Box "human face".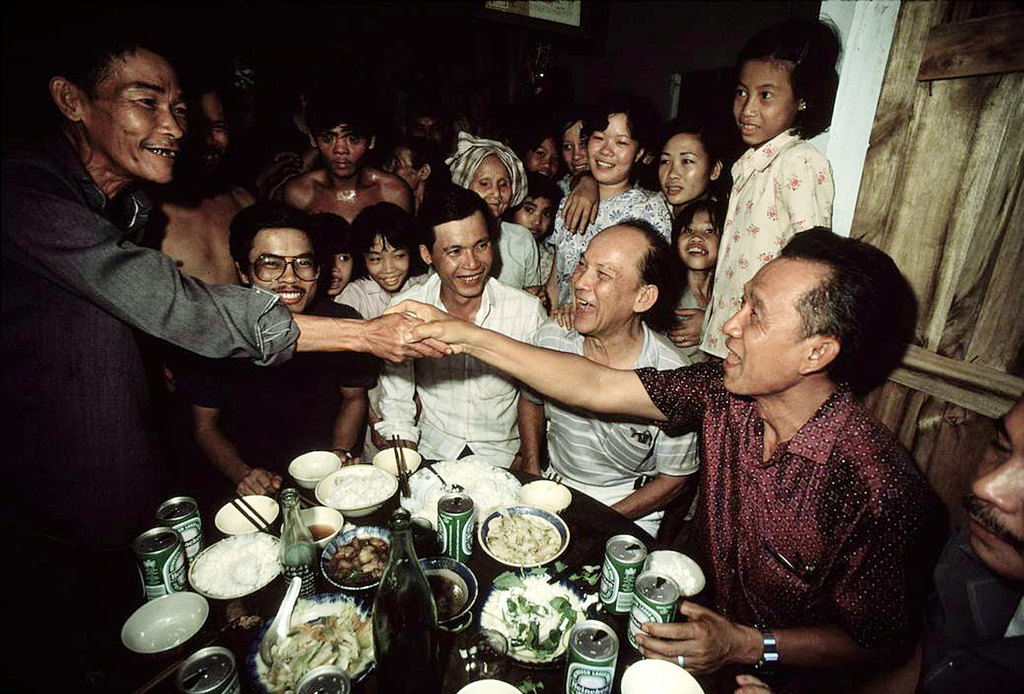
<box>562,126,591,174</box>.
